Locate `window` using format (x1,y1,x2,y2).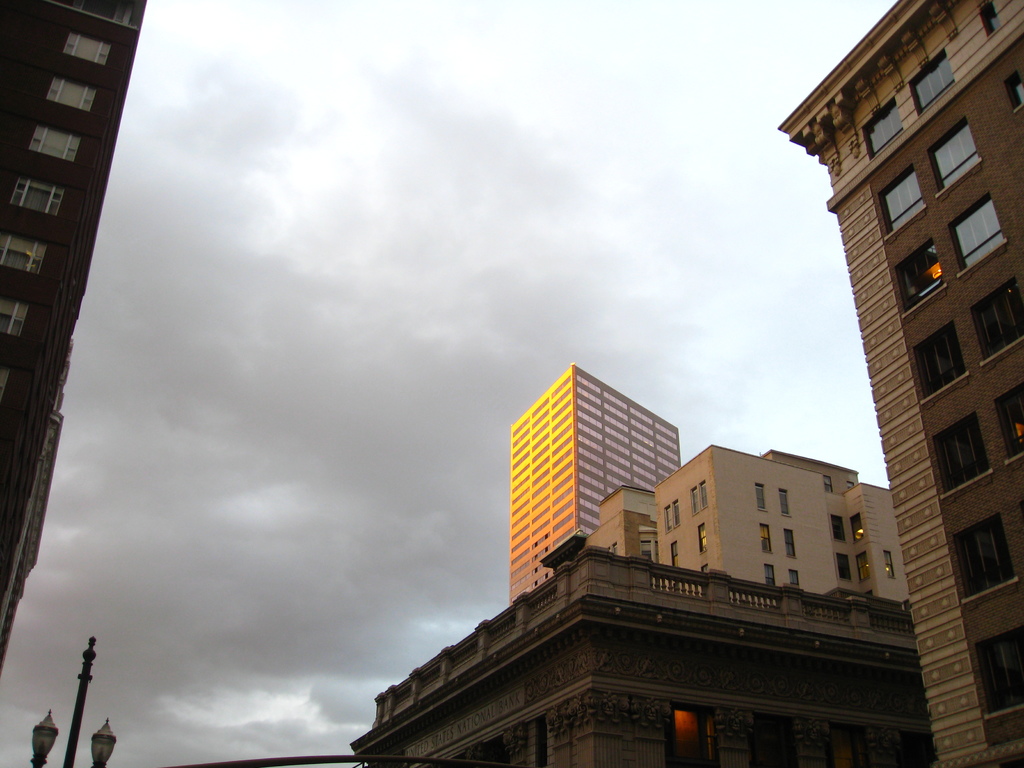
(760,522,772,553).
